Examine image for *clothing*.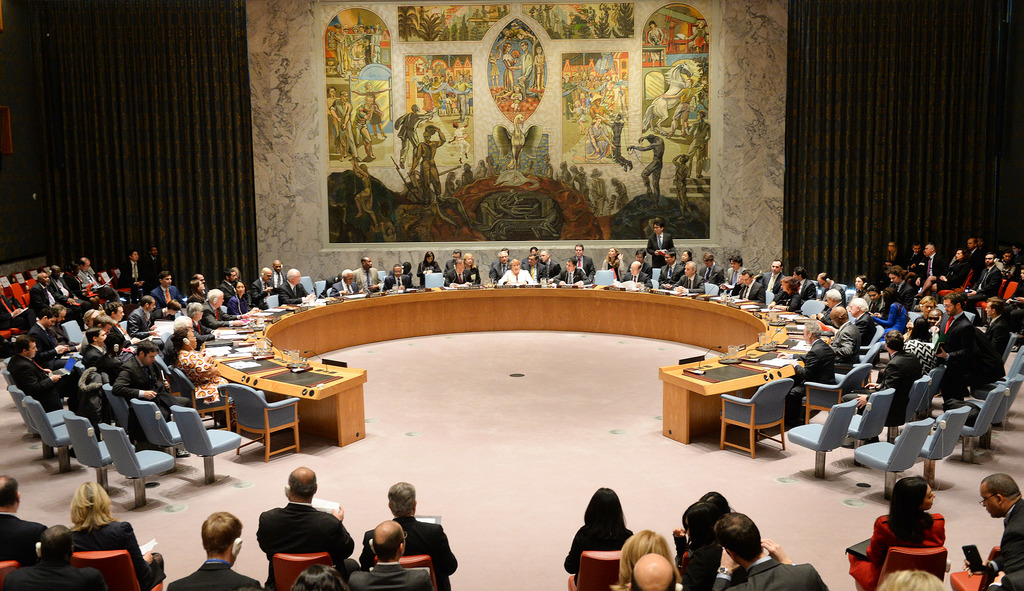
Examination result: [x1=669, y1=275, x2=701, y2=294].
